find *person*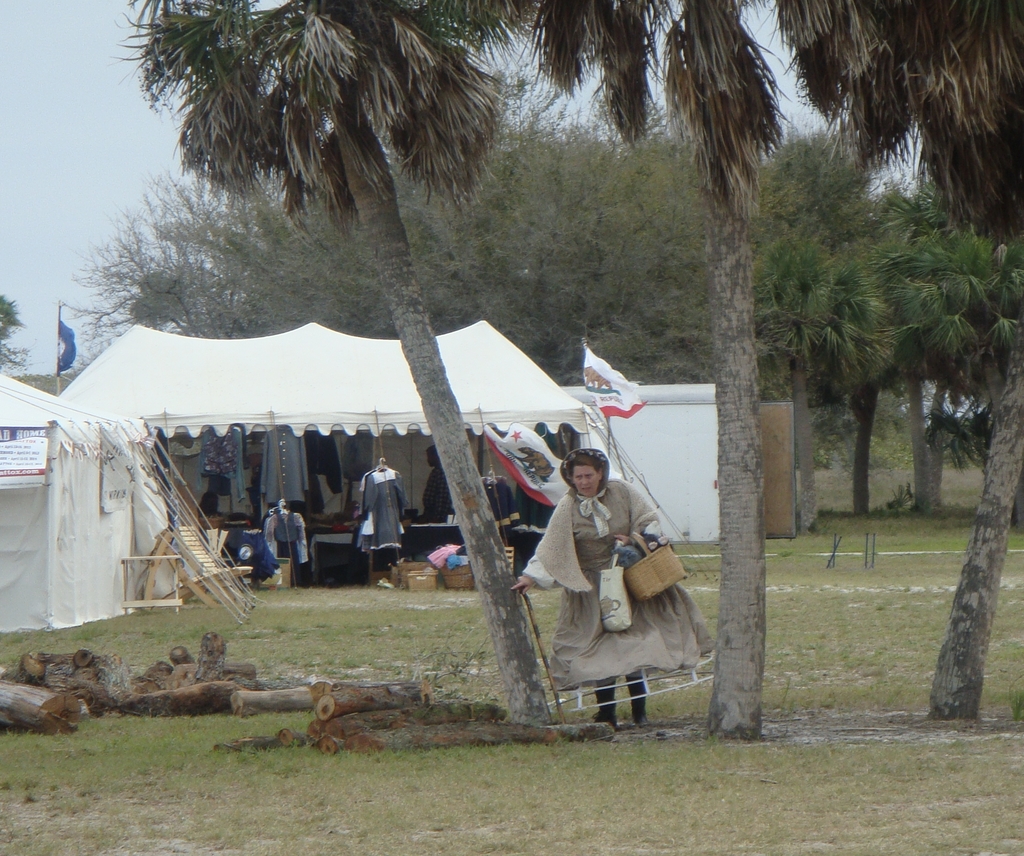
l=424, t=441, r=449, b=515
